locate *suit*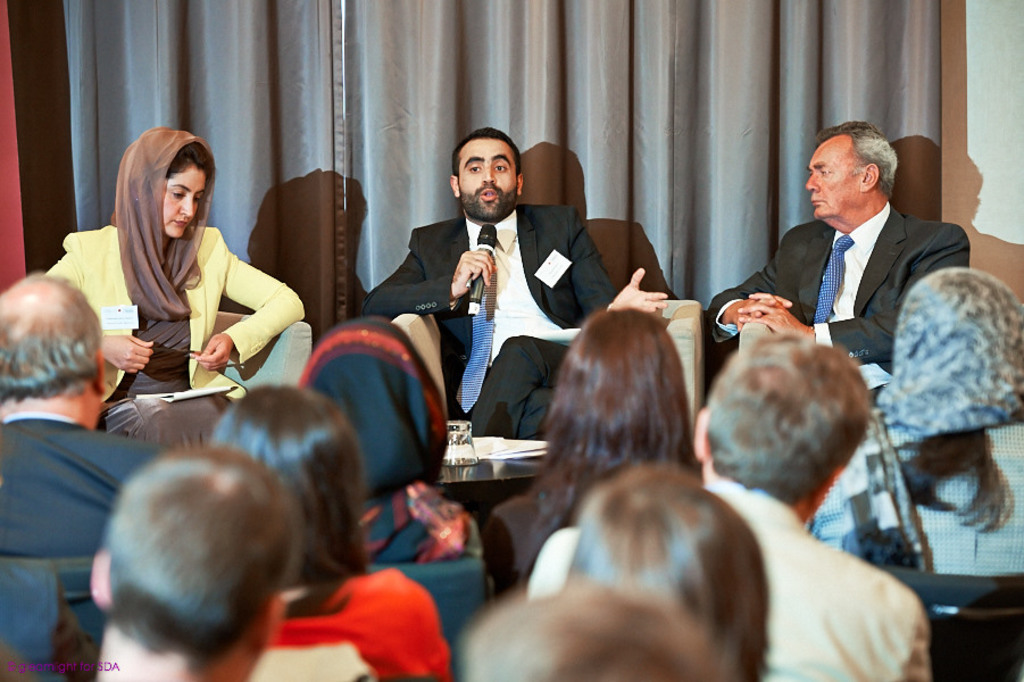
x1=360 y1=202 x2=619 y2=404
